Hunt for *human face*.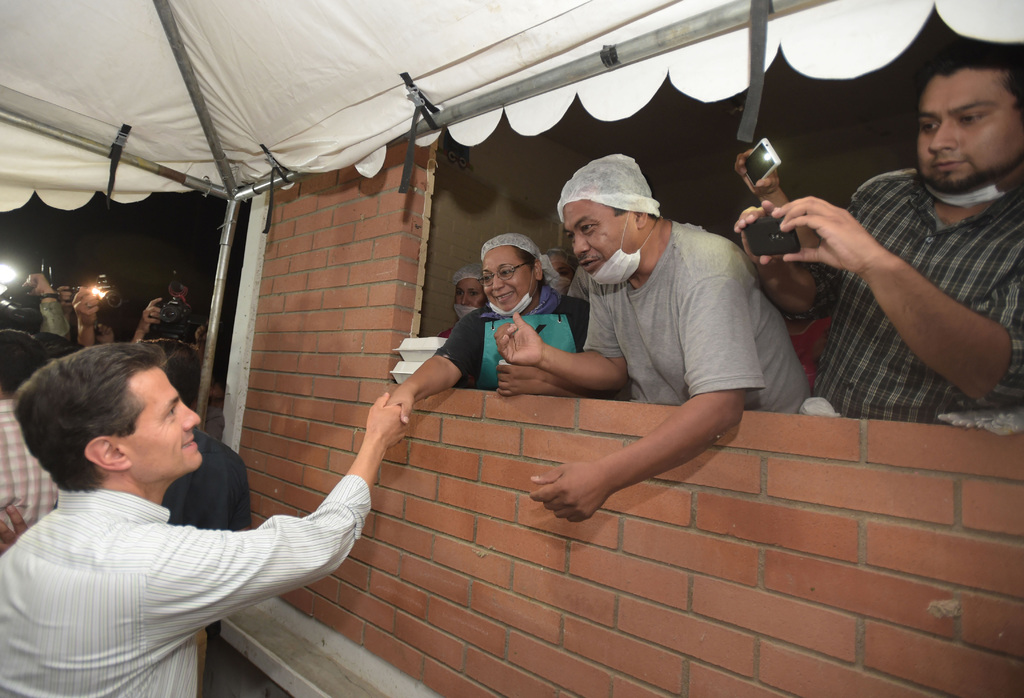
Hunted down at 559,195,637,274.
